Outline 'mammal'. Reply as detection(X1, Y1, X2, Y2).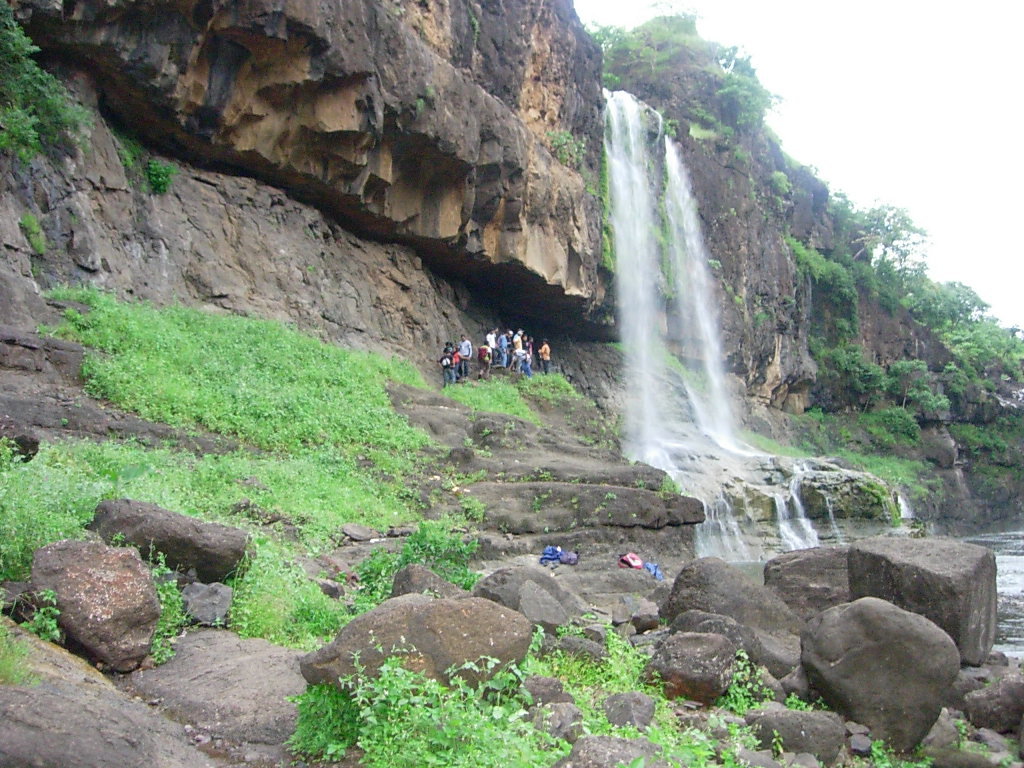
detection(506, 327, 513, 370).
